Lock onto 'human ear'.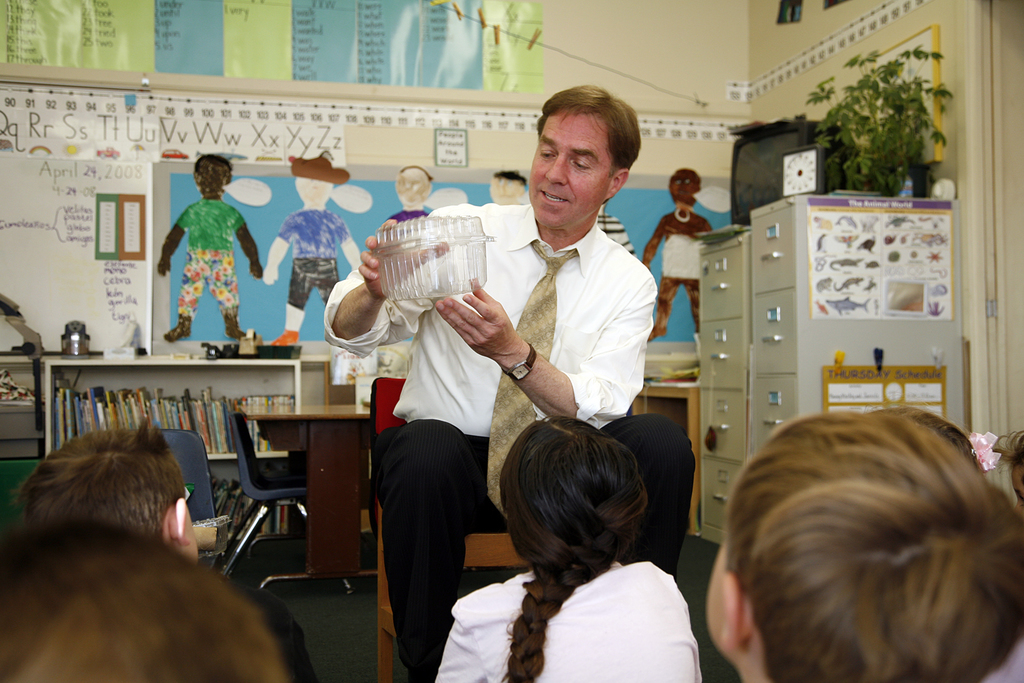
Locked: locate(720, 572, 756, 652).
